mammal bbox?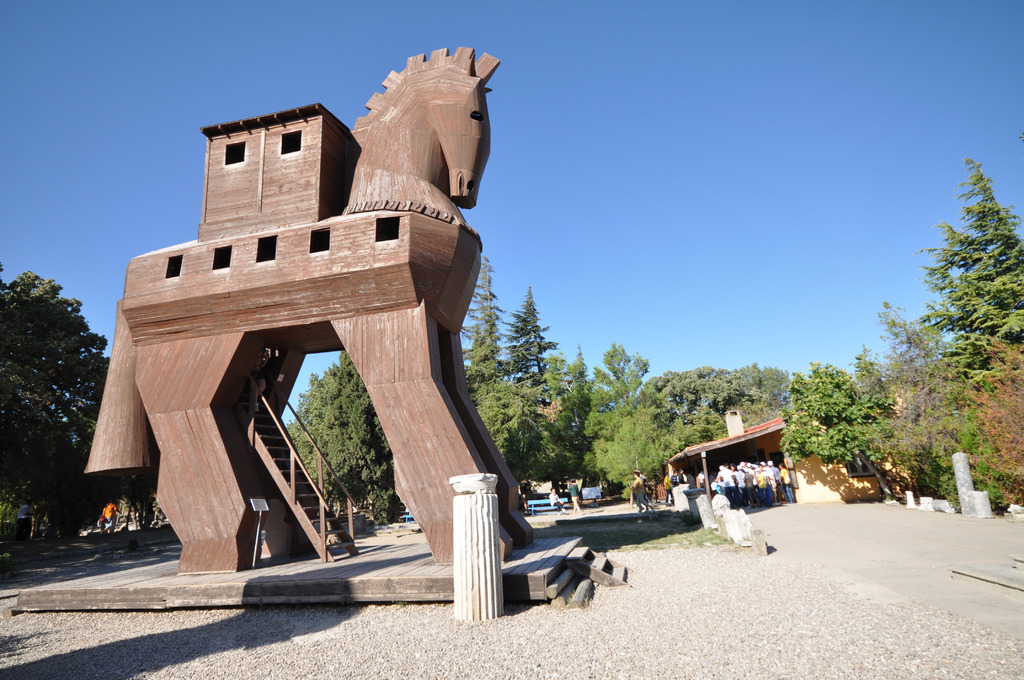
(100, 500, 124, 535)
